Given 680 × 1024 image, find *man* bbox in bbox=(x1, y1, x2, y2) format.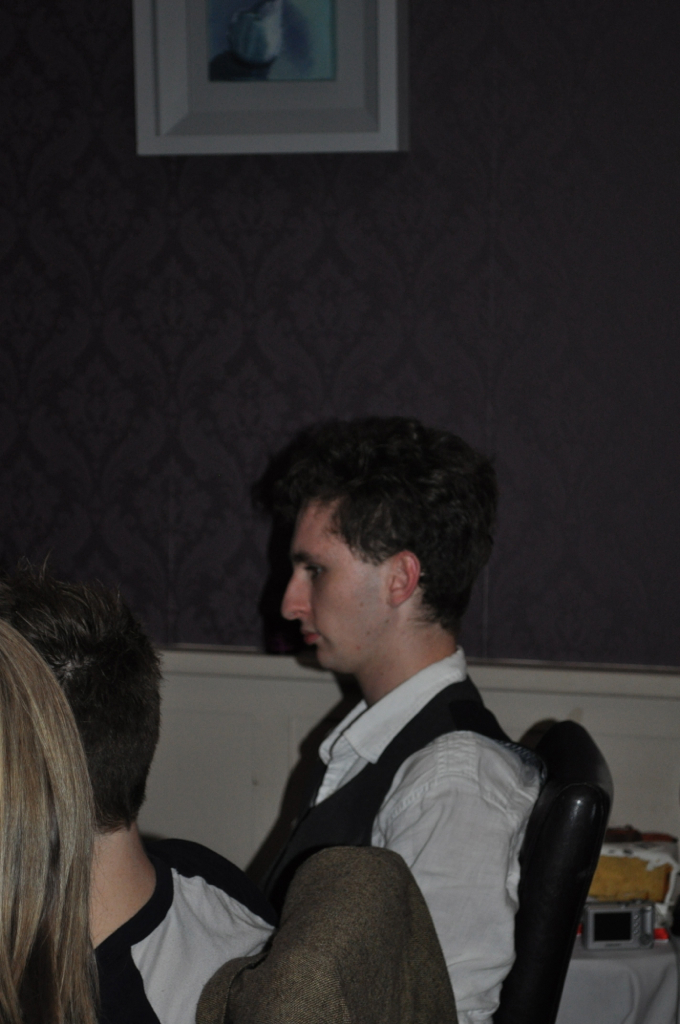
bbox=(0, 562, 281, 1023).
